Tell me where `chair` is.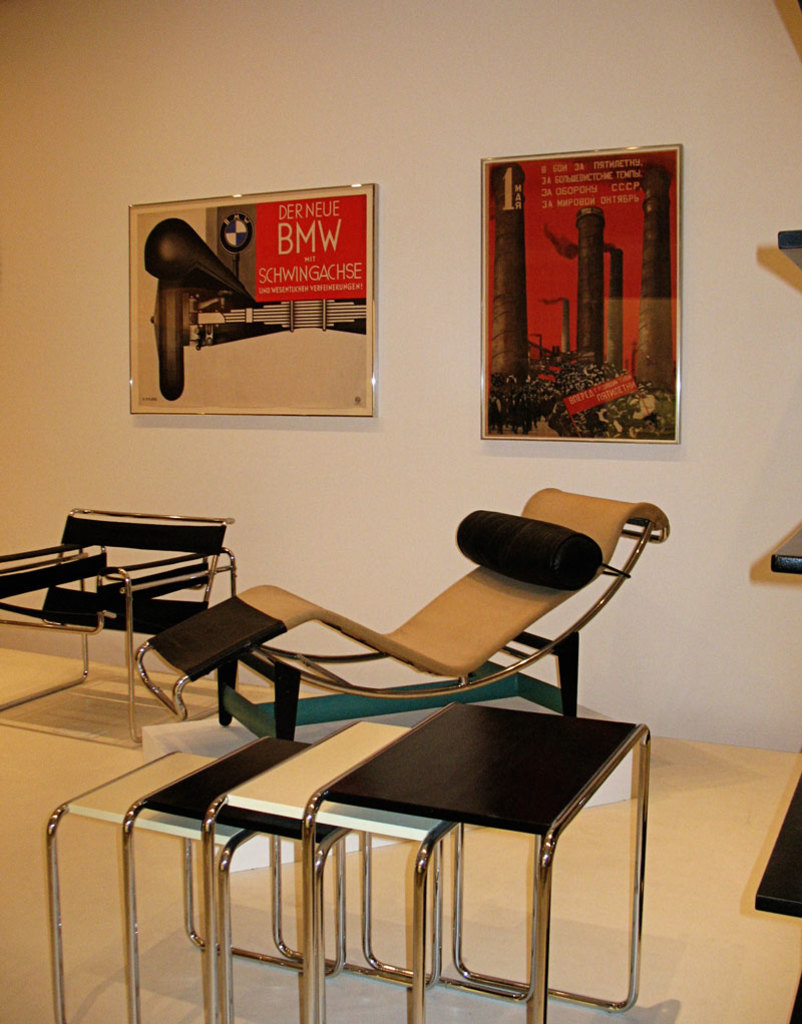
`chair` is at locate(0, 501, 252, 725).
